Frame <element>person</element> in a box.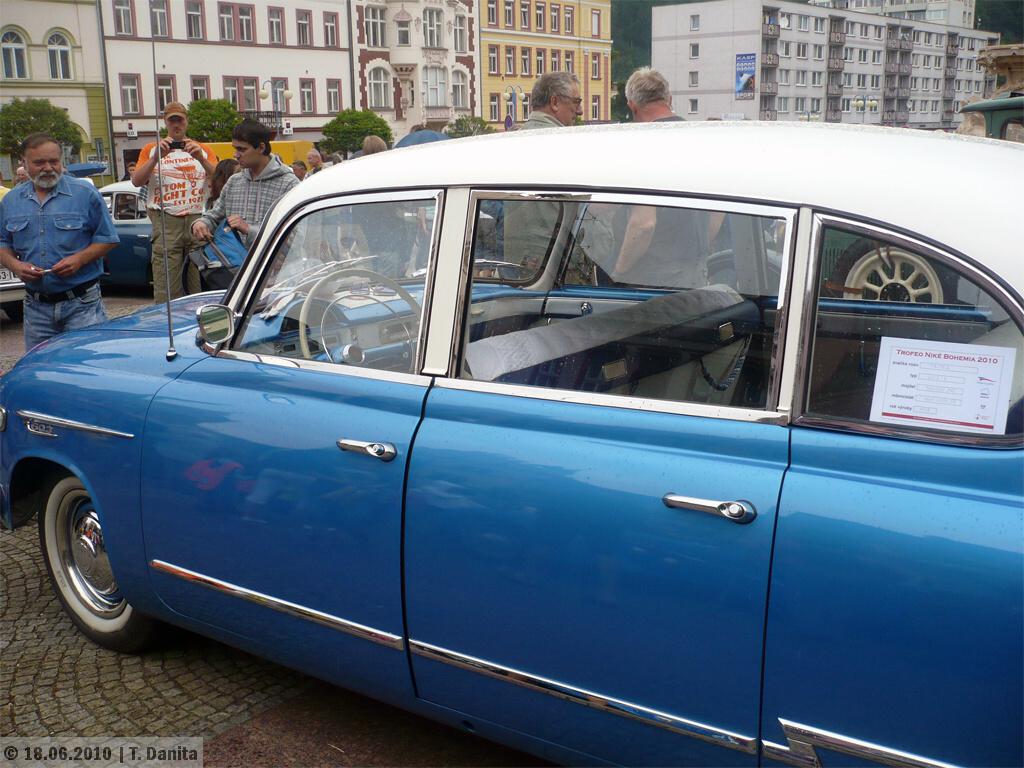
(left=517, top=69, right=610, bottom=291).
